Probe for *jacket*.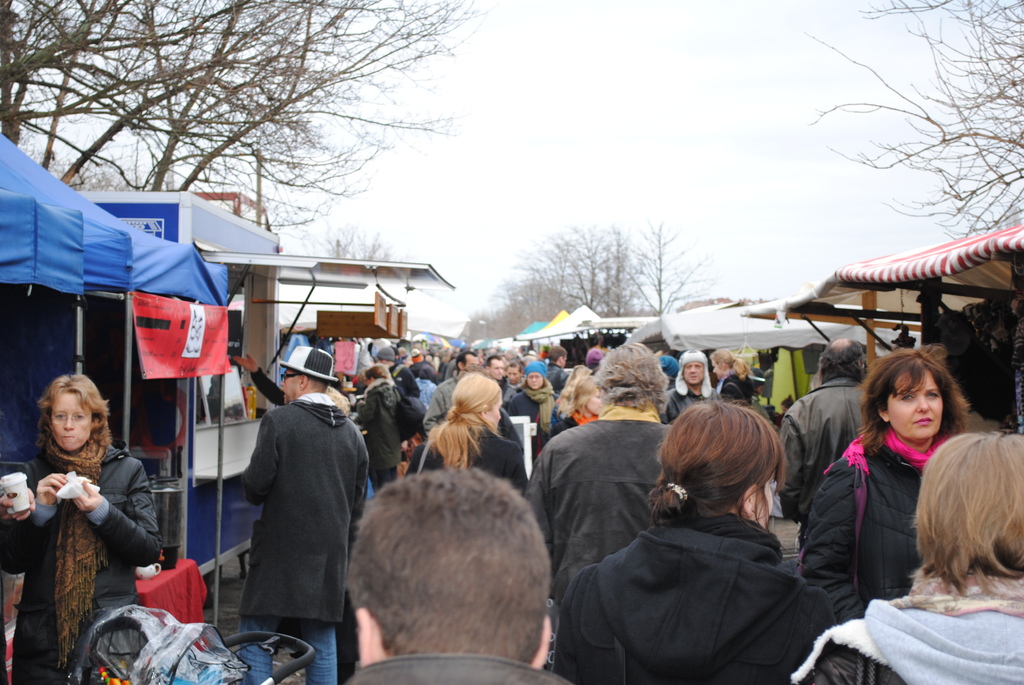
Probe result: Rect(519, 400, 678, 616).
